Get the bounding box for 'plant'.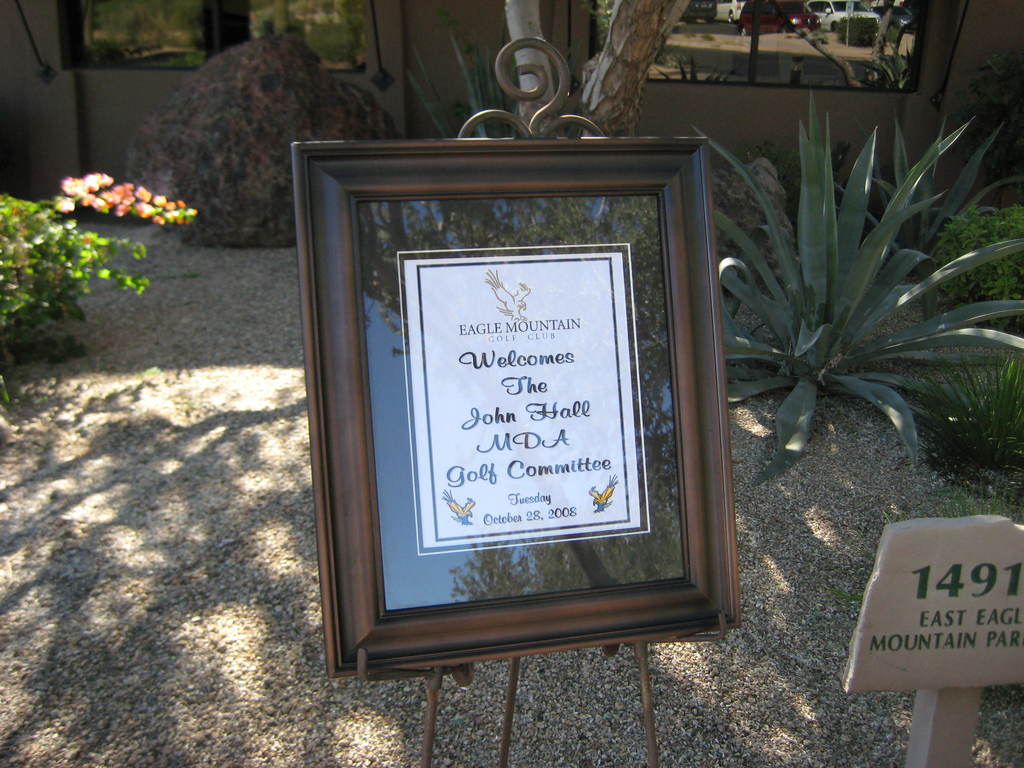
694/95/1023/492.
